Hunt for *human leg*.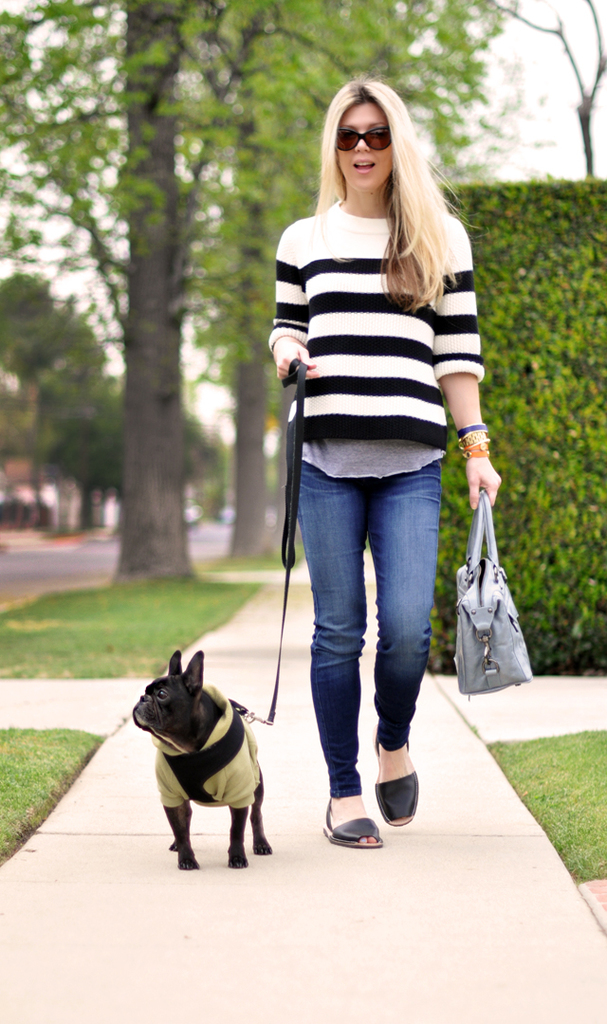
Hunted down at x1=366, y1=490, x2=437, y2=825.
